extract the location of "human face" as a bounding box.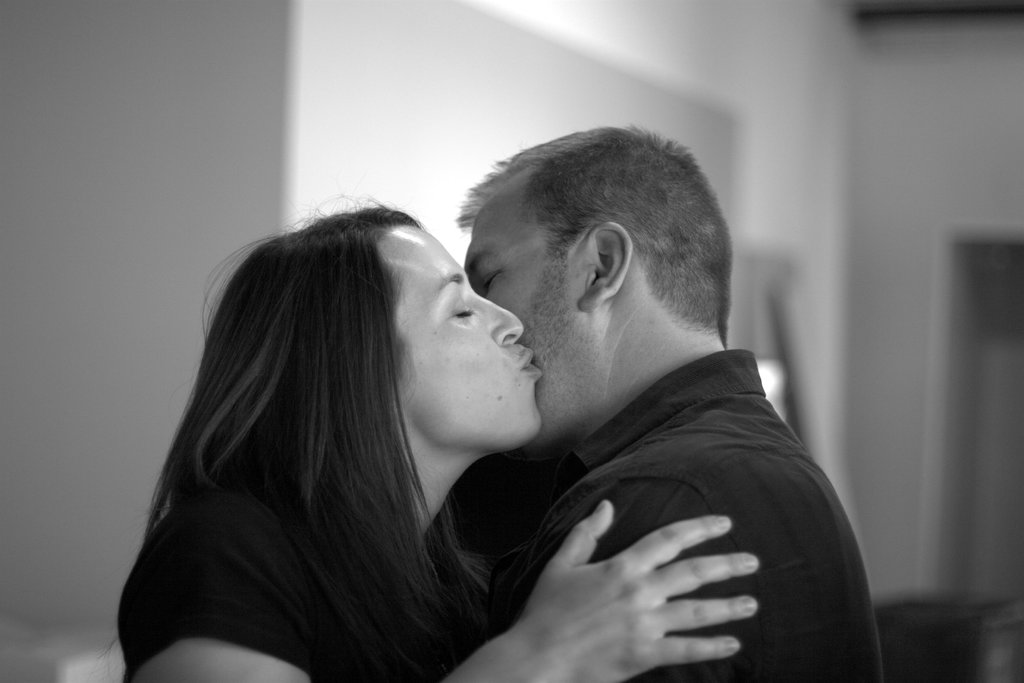
box=[404, 236, 547, 439].
